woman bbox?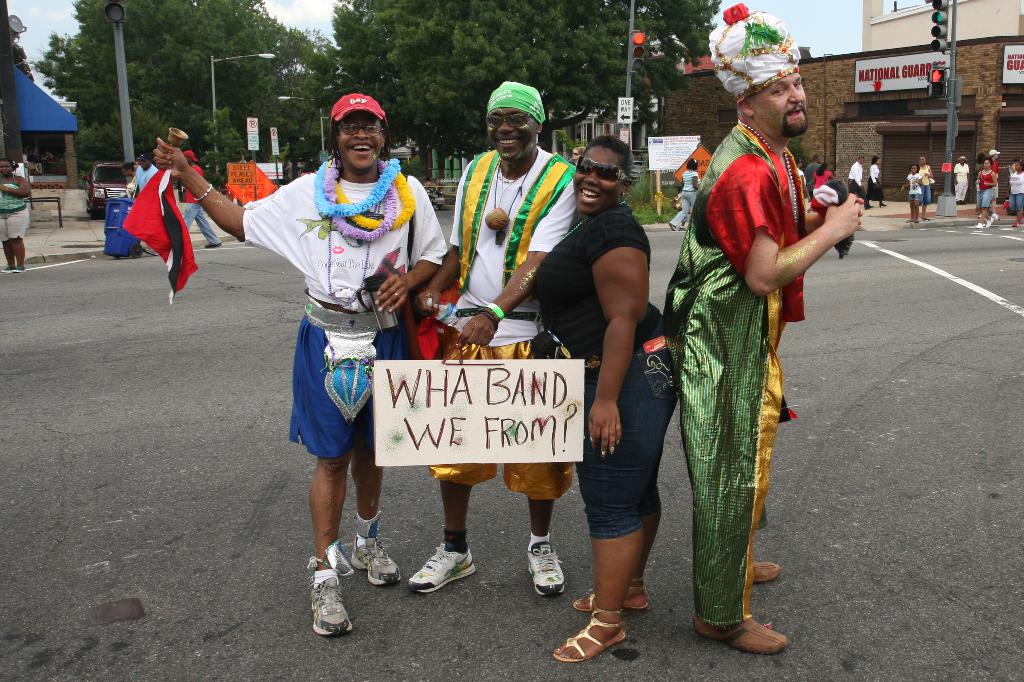
[0, 155, 31, 278]
